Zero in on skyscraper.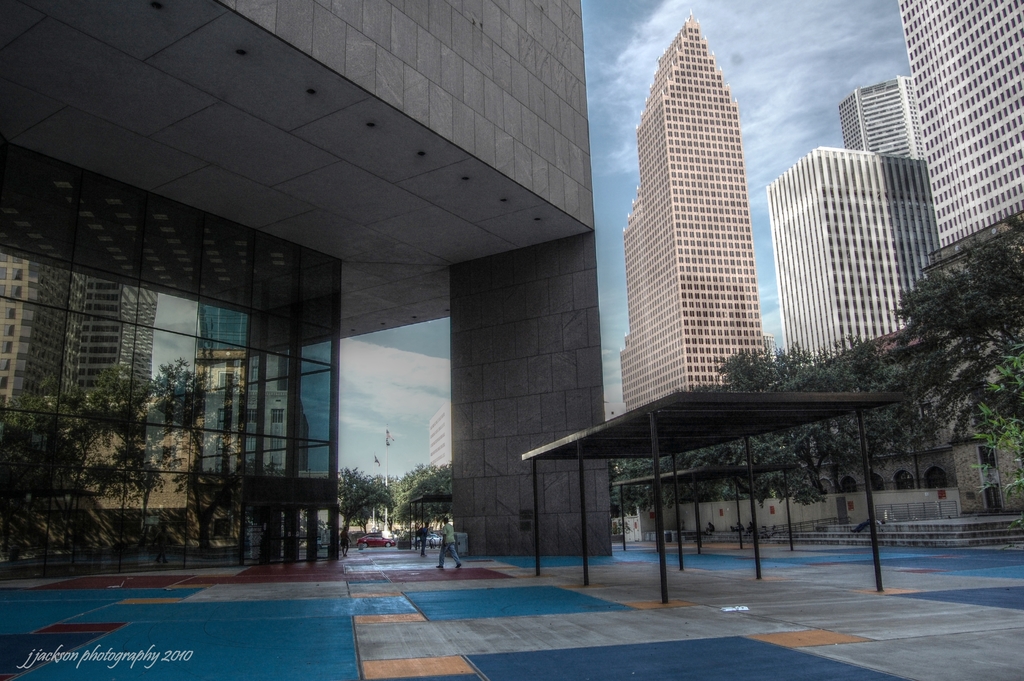
Zeroed in: region(769, 130, 961, 377).
